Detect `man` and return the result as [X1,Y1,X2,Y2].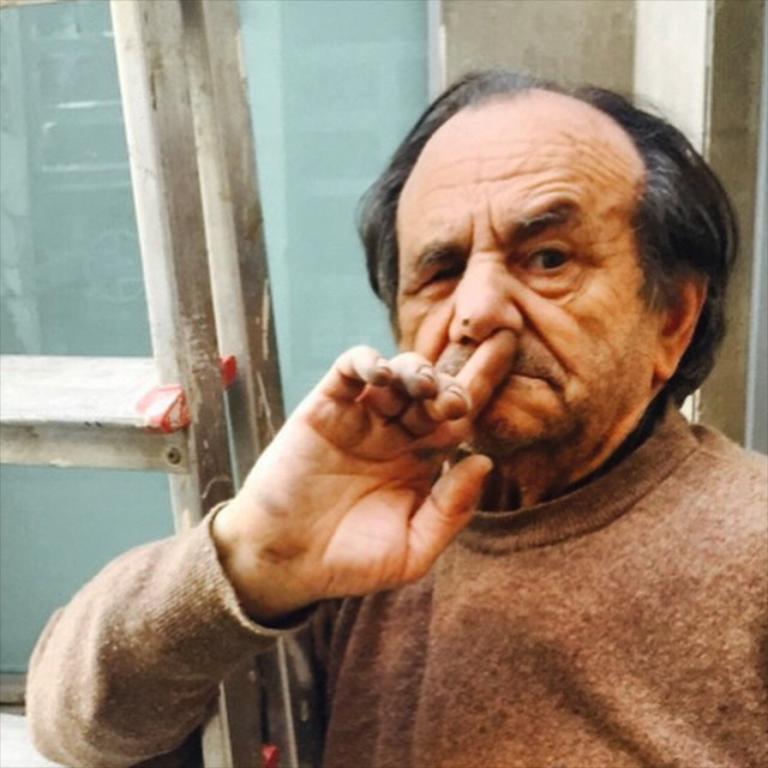
[109,71,767,737].
